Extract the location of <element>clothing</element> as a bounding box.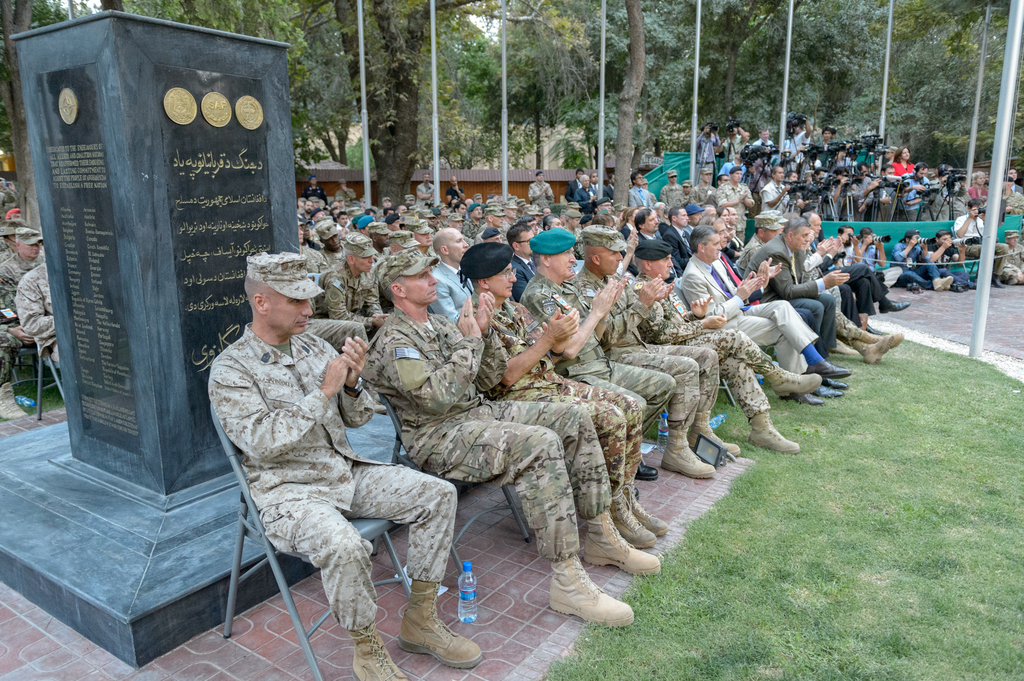
(538,272,693,444).
